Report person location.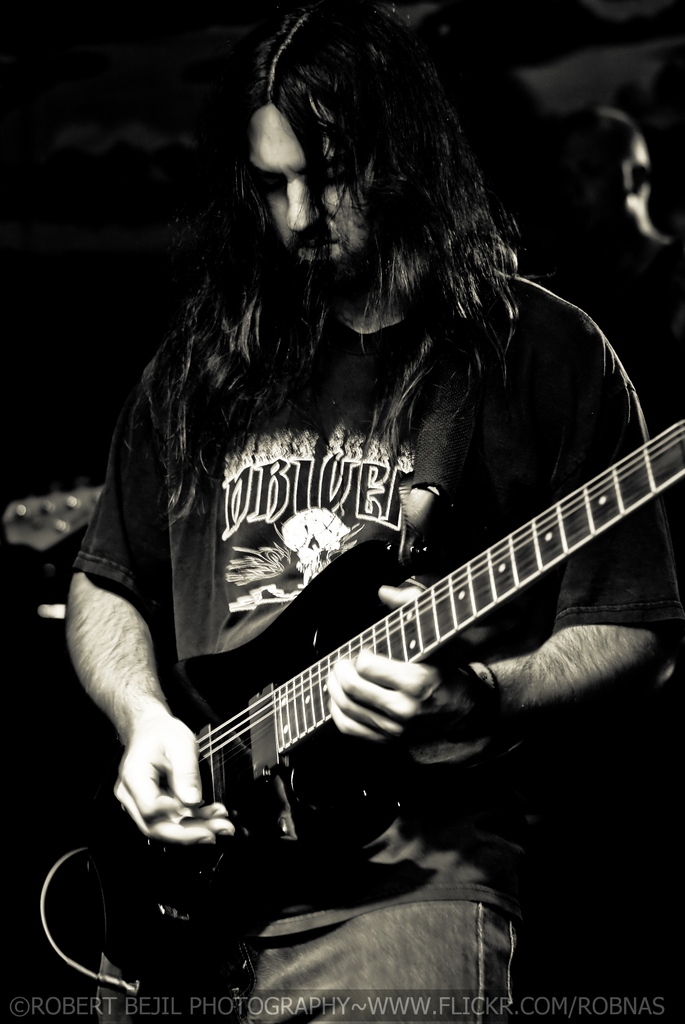
Report: (left=73, top=9, right=679, bottom=973).
